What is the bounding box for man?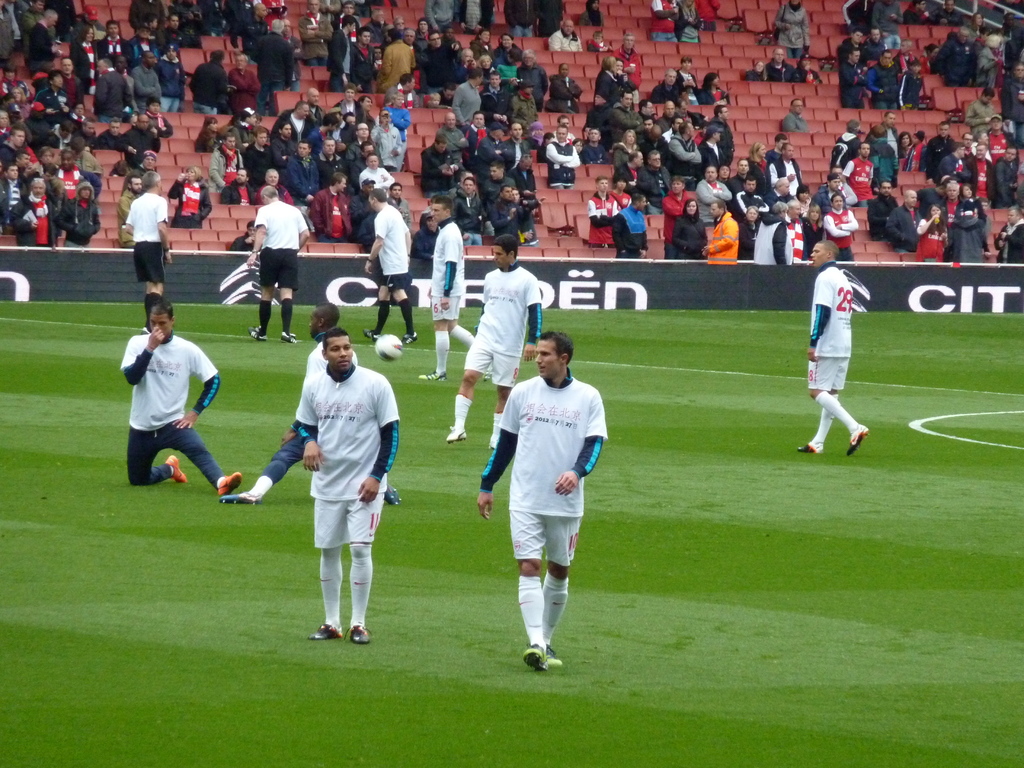
locate(474, 329, 612, 666).
